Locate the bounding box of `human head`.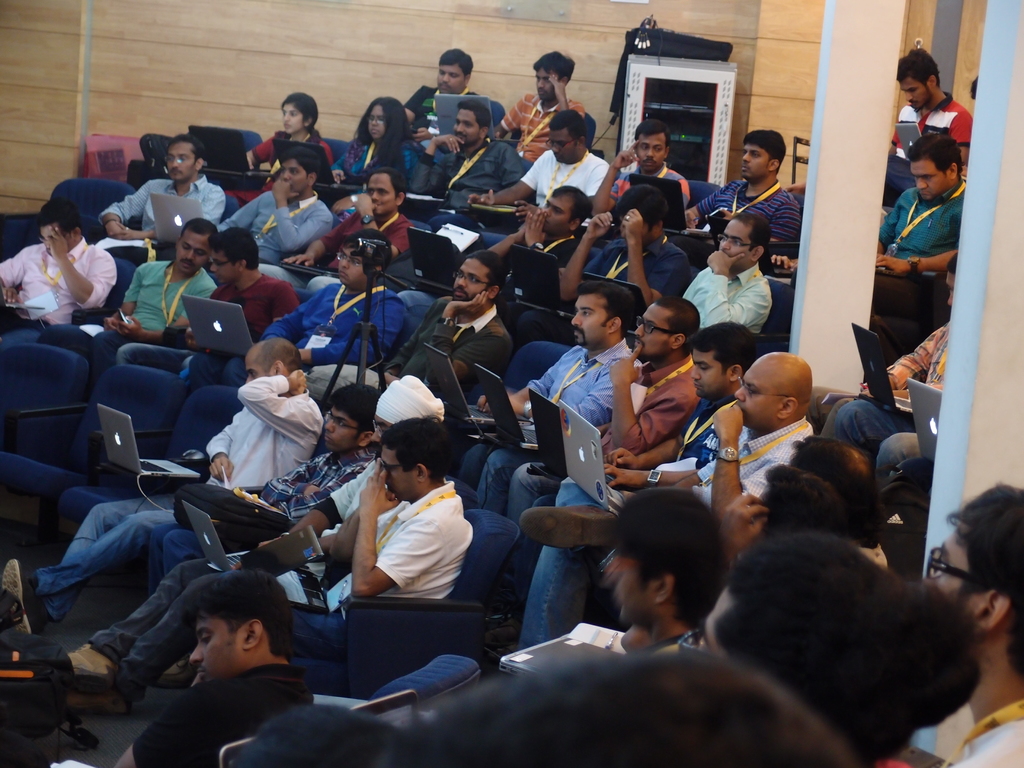
Bounding box: l=376, t=415, r=449, b=500.
